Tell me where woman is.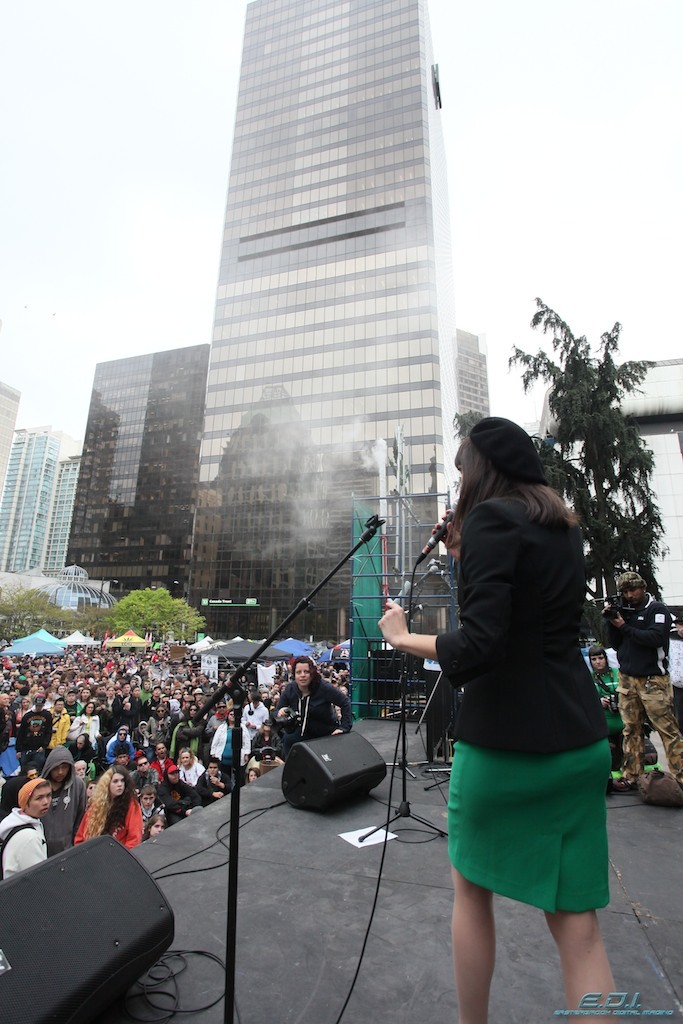
woman is at crop(256, 721, 275, 753).
